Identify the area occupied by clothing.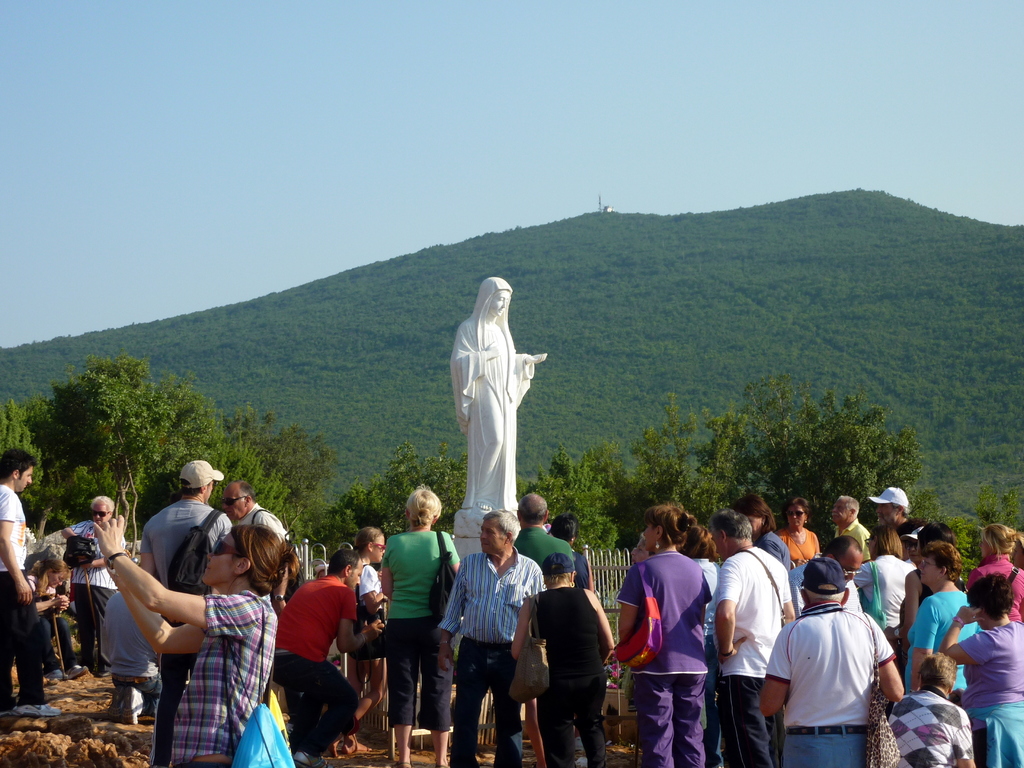
Area: BBox(102, 590, 173, 712).
